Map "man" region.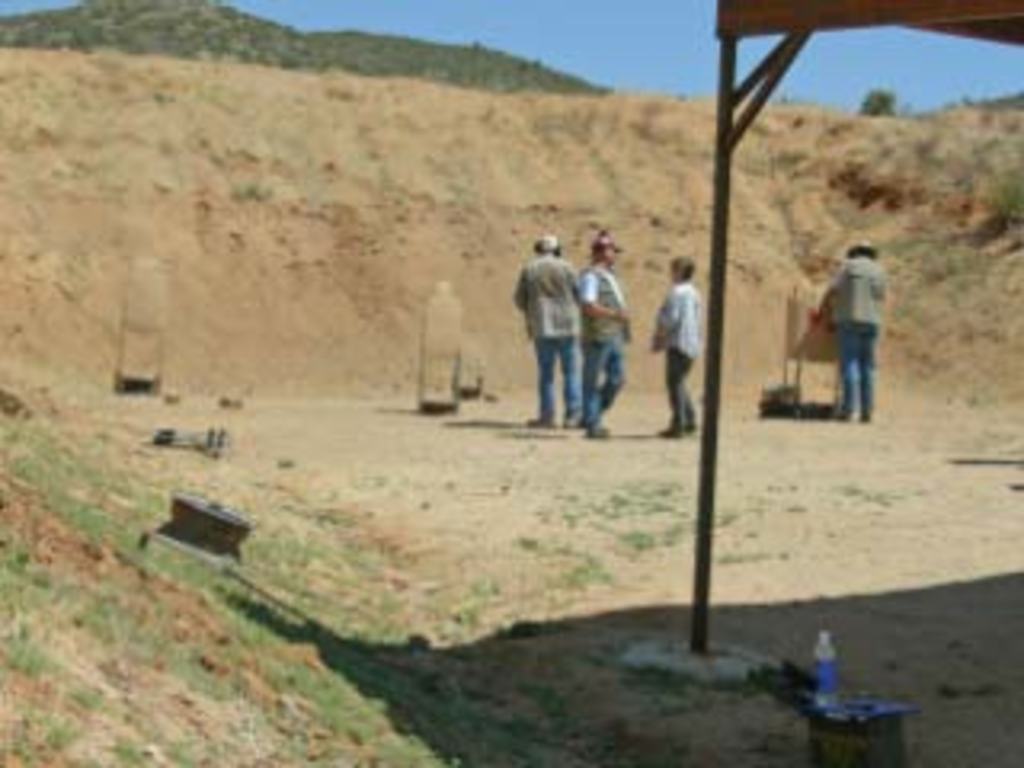
Mapped to rect(646, 243, 701, 451).
